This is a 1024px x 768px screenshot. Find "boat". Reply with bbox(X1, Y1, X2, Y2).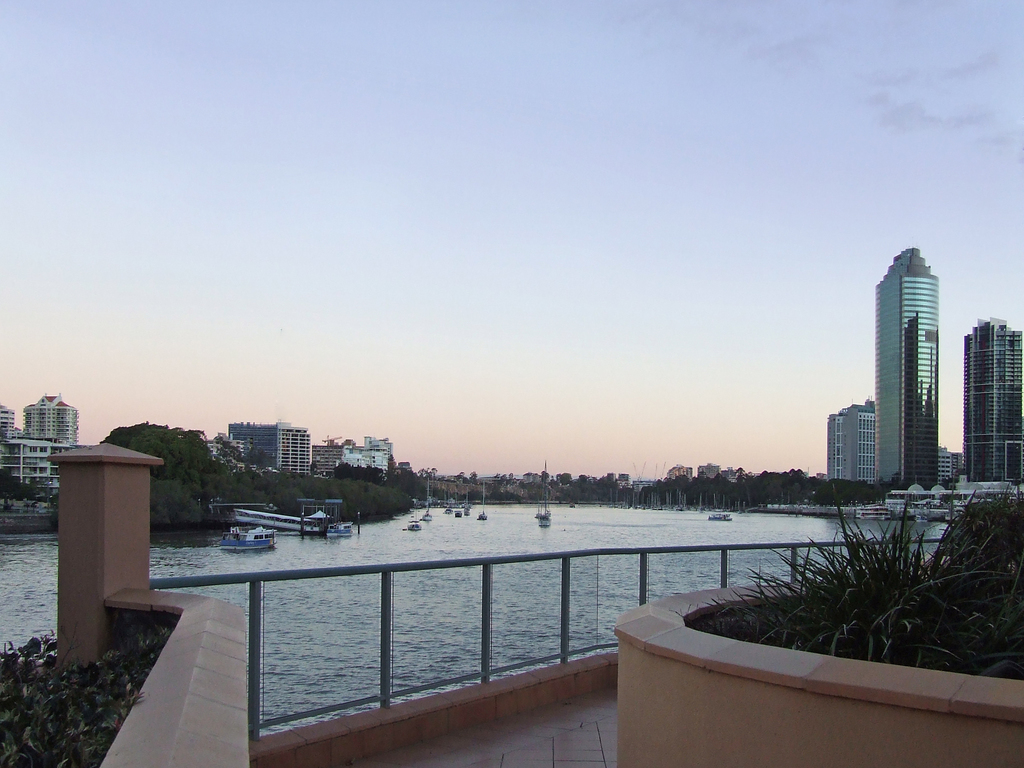
bbox(215, 524, 275, 552).
